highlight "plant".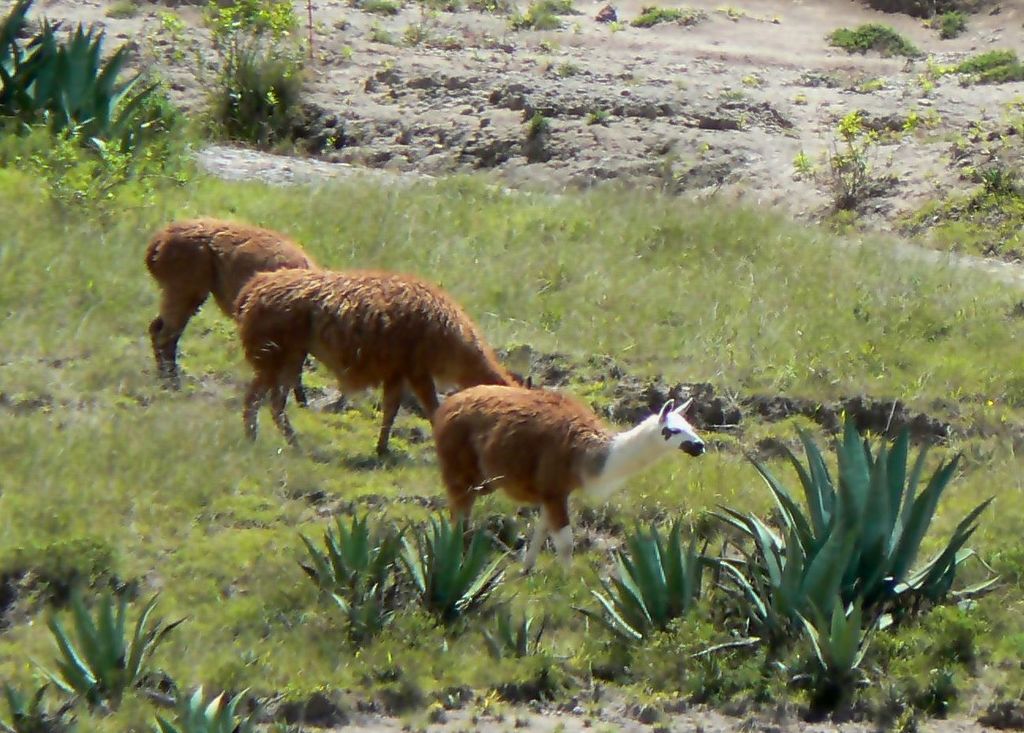
Highlighted region: detection(848, 73, 889, 92).
